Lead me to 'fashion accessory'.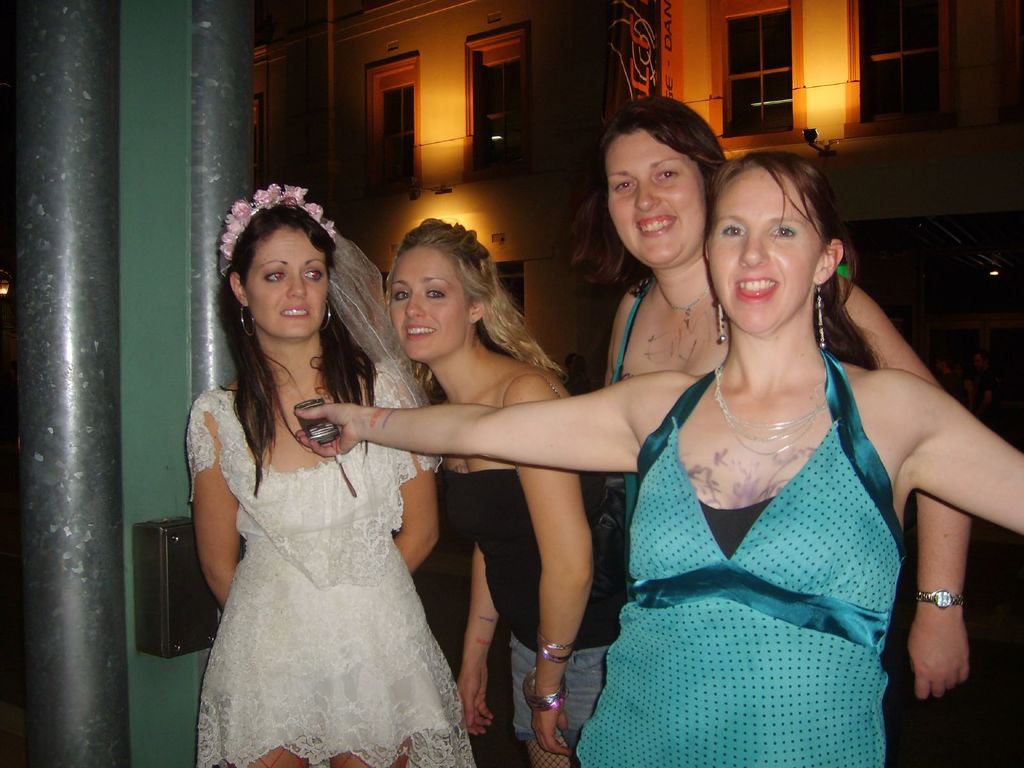
Lead to bbox(655, 279, 712, 325).
